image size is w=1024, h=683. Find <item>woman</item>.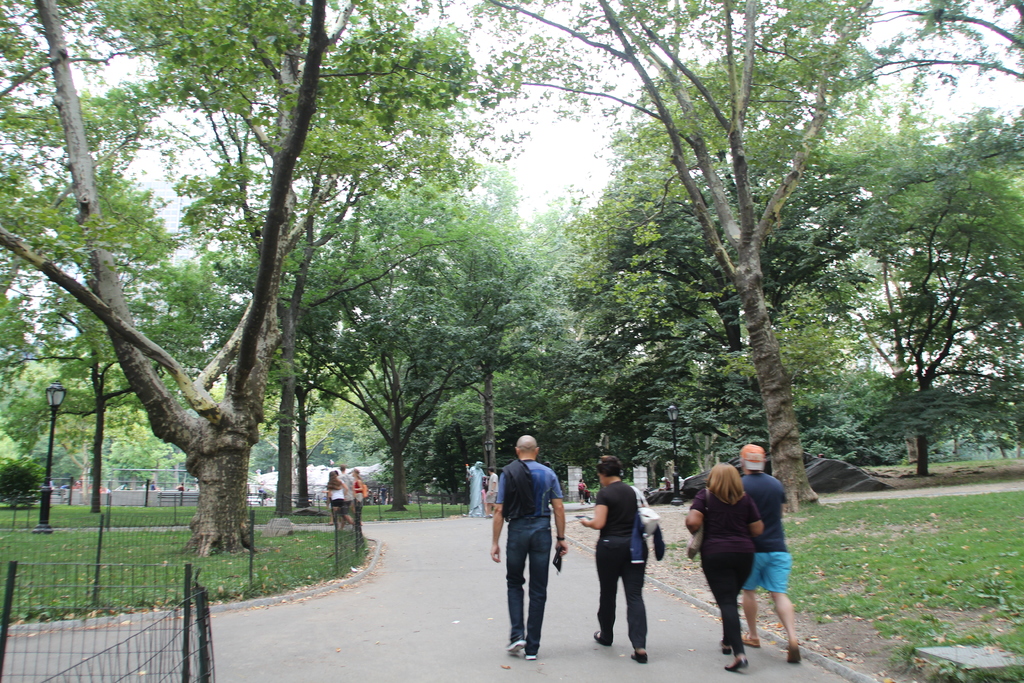
x1=468 y1=461 x2=488 y2=516.
